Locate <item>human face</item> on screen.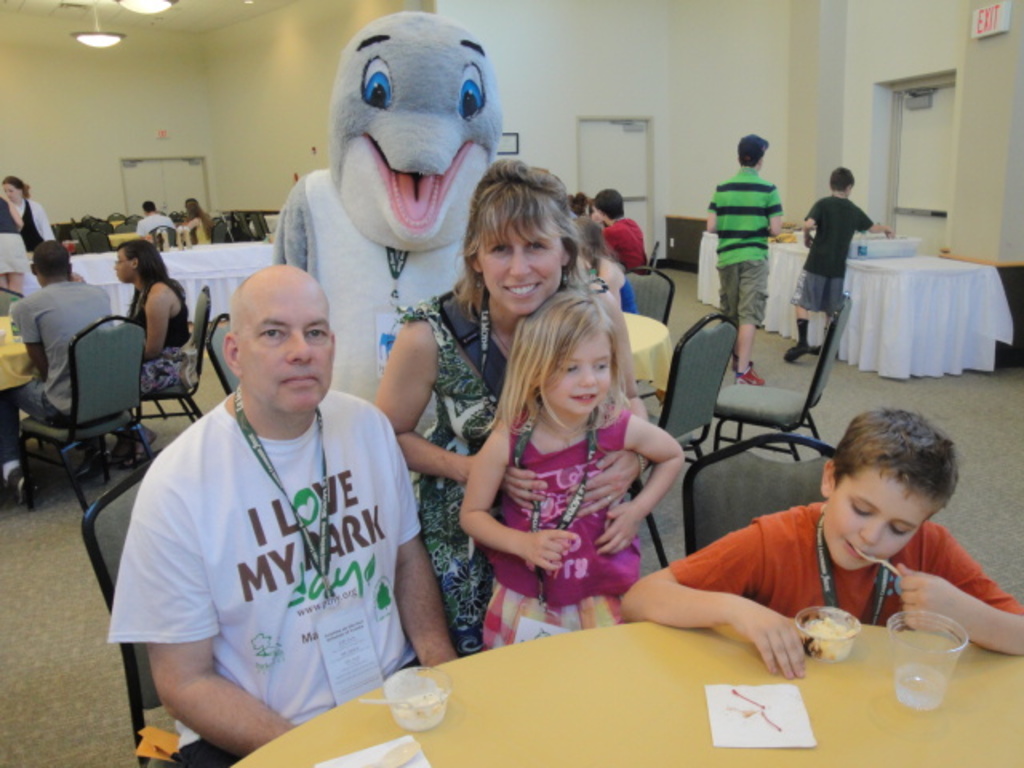
On screen at {"x1": 830, "y1": 472, "x2": 930, "y2": 565}.
